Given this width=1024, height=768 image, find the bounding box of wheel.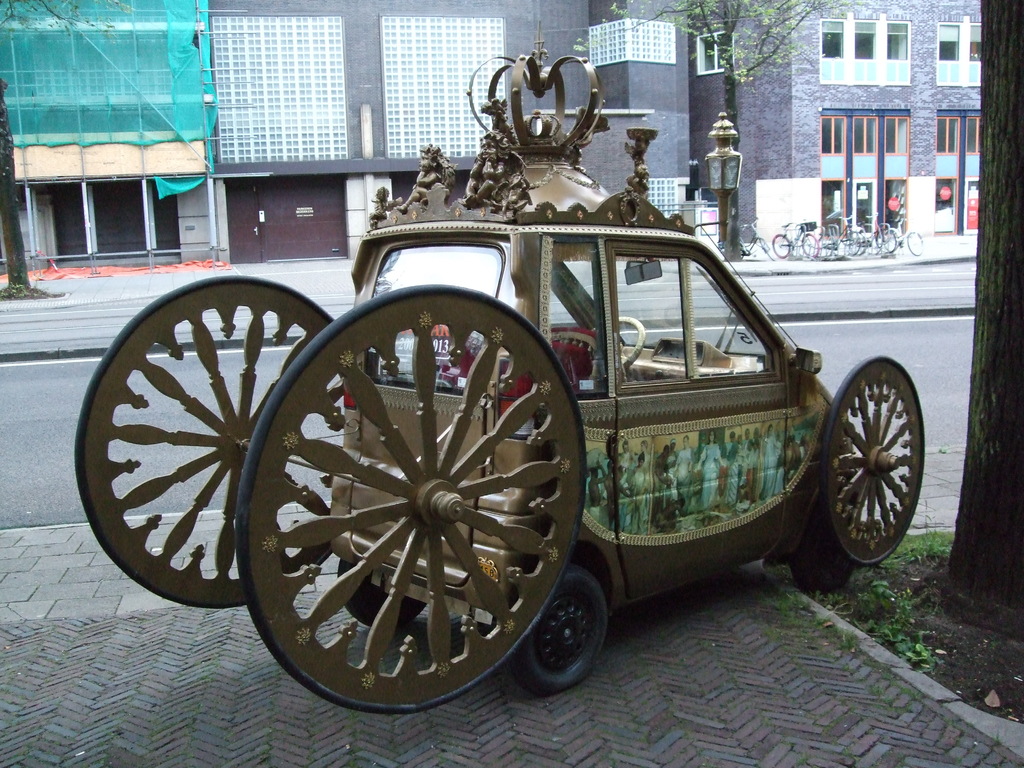
x1=245 y1=289 x2=586 y2=715.
